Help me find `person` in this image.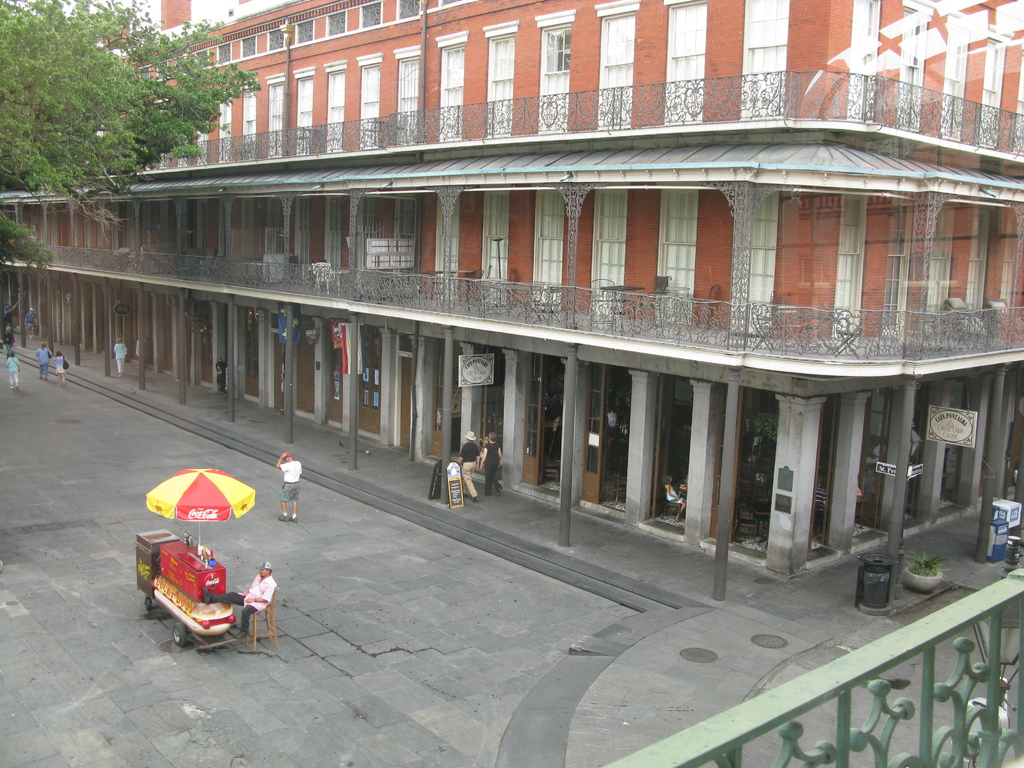
Found it: l=3, t=320, r=15, b=358.
